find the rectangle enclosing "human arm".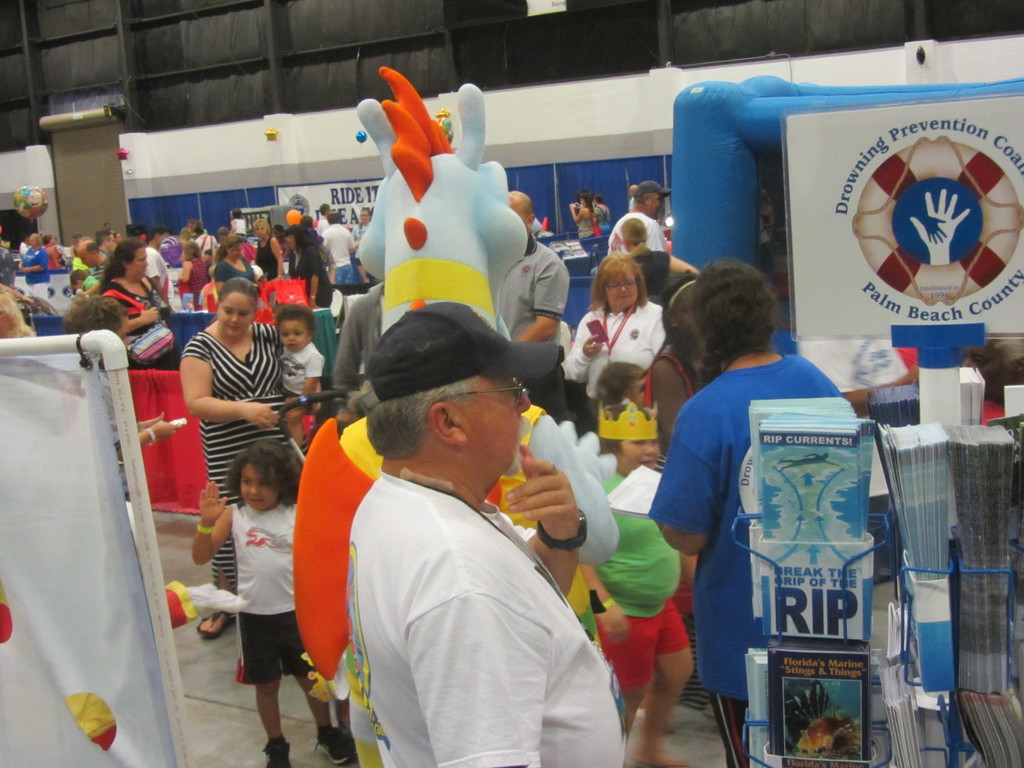
pyautogui.locateOnScreen(559, 309, 604, 383).
